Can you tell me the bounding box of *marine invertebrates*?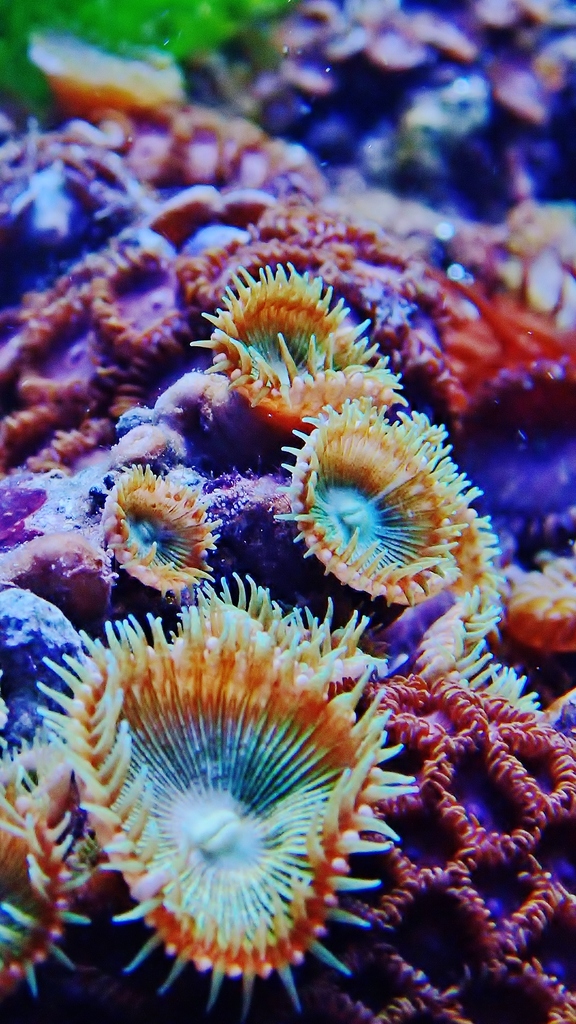
bbox(238, 385, 529, 621).
